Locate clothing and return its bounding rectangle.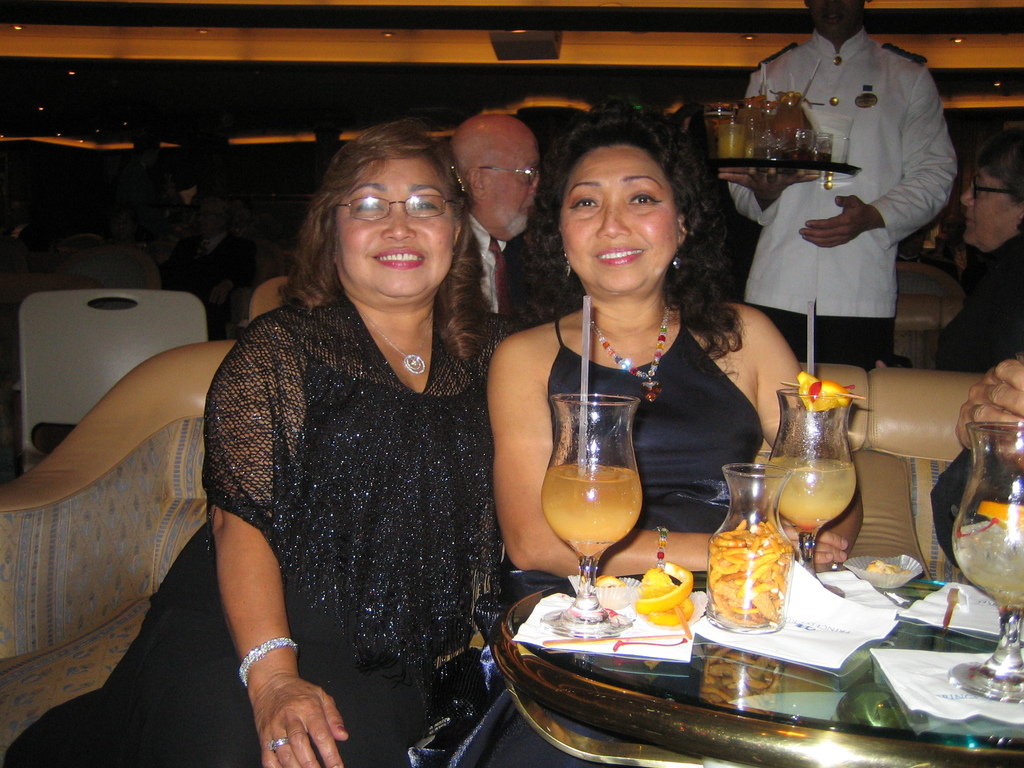
box(547, 296, 772, 535).
